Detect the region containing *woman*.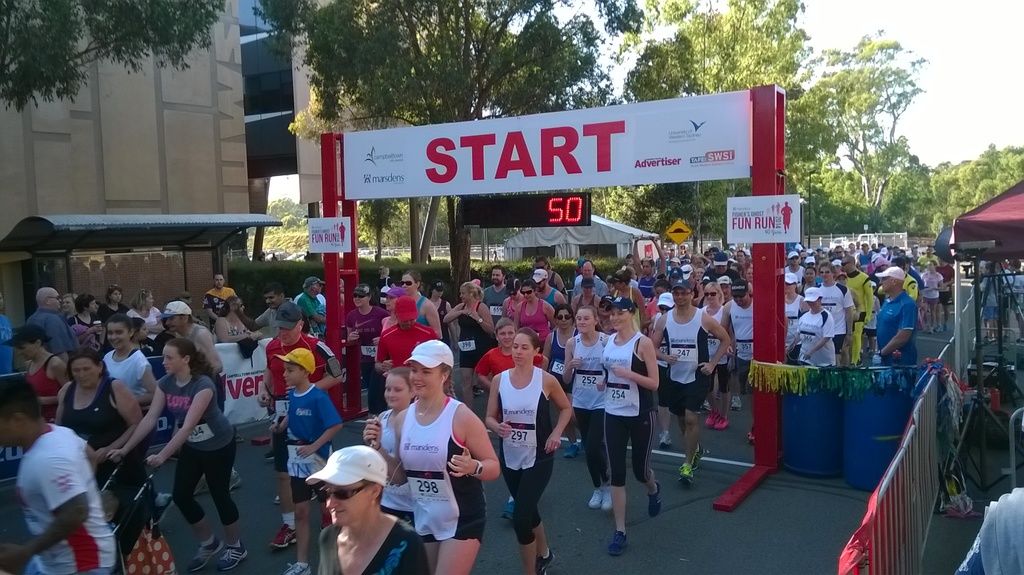
left=424, top=281, right=458, bottom=355.
